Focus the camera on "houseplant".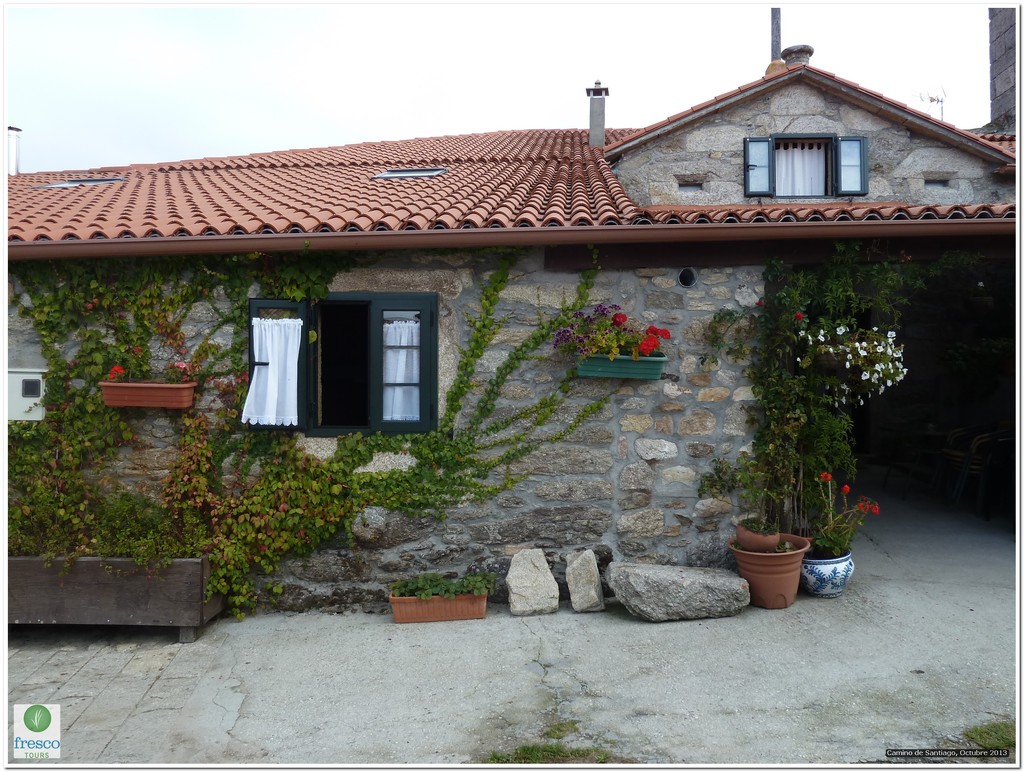
Focus region: 696,450,794,554.
